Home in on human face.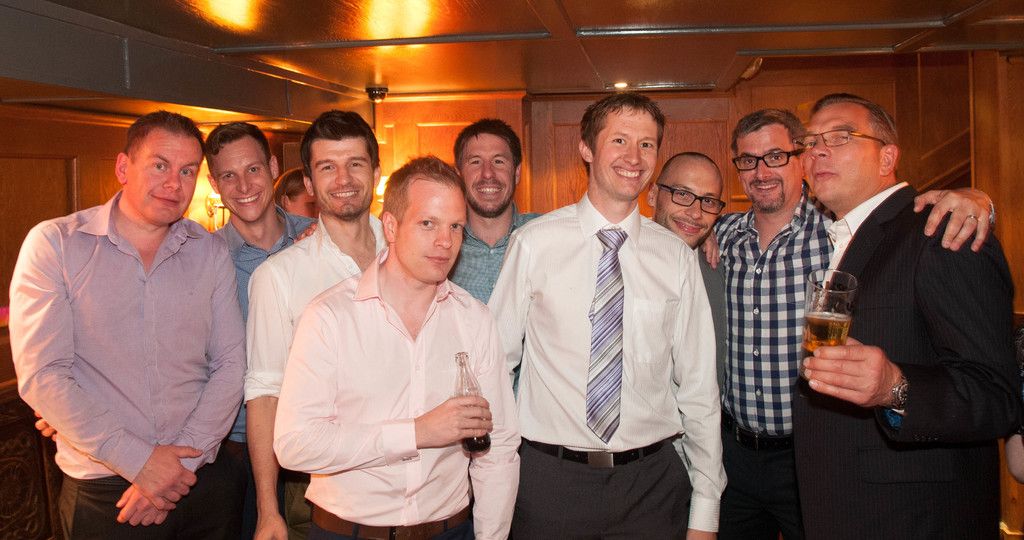
Homed in at (657,163,720,248).
